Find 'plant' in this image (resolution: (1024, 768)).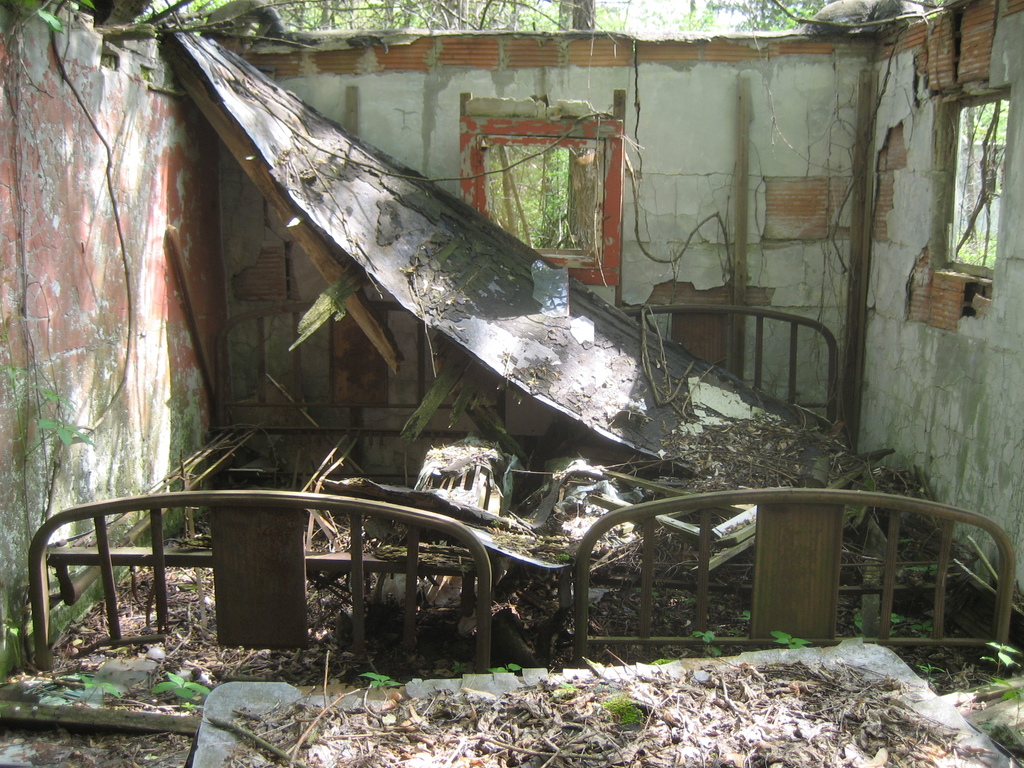
635:584:685:603.
